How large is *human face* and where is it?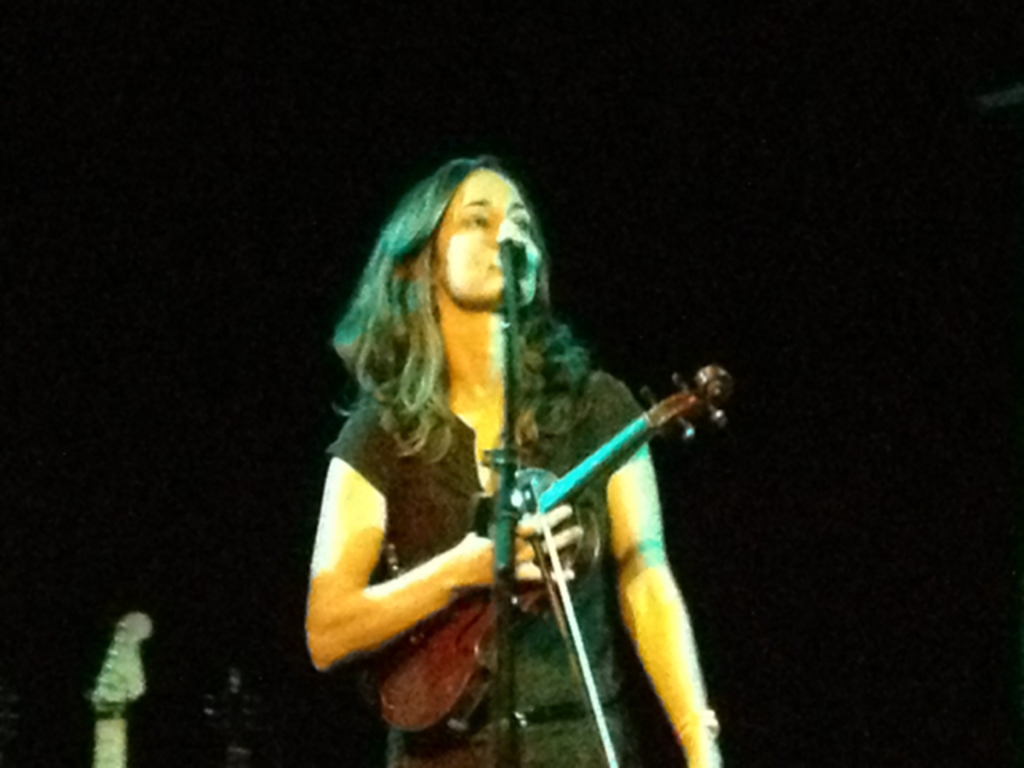
Bounding box: rect(430, 166, 538, 307).
